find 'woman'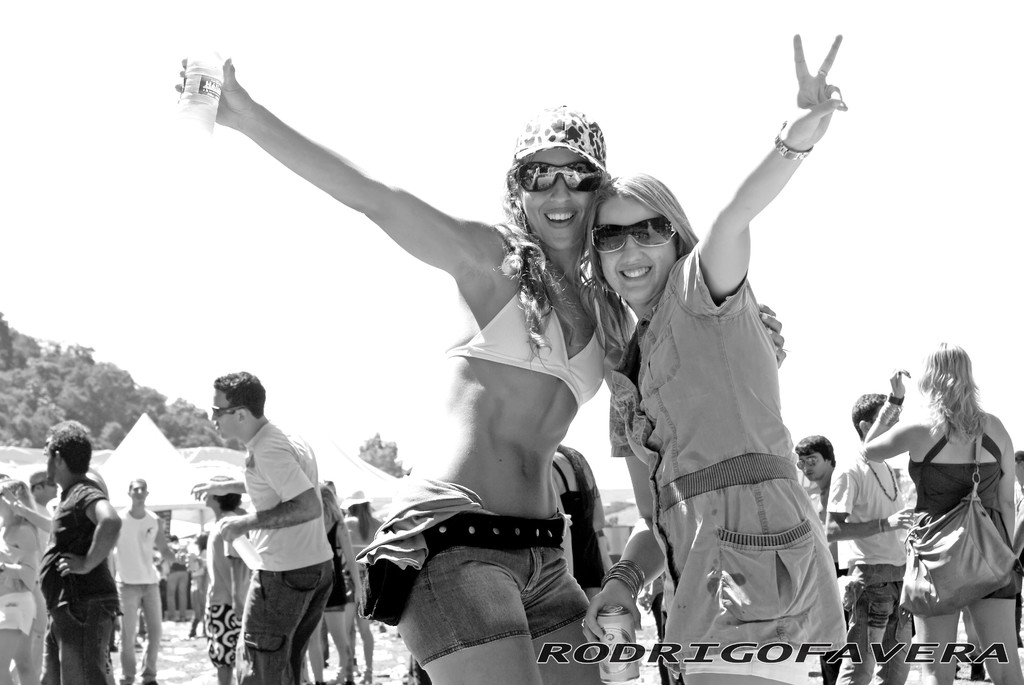
pyautogui.locateOnScreen(175, 46, 784, 684)
